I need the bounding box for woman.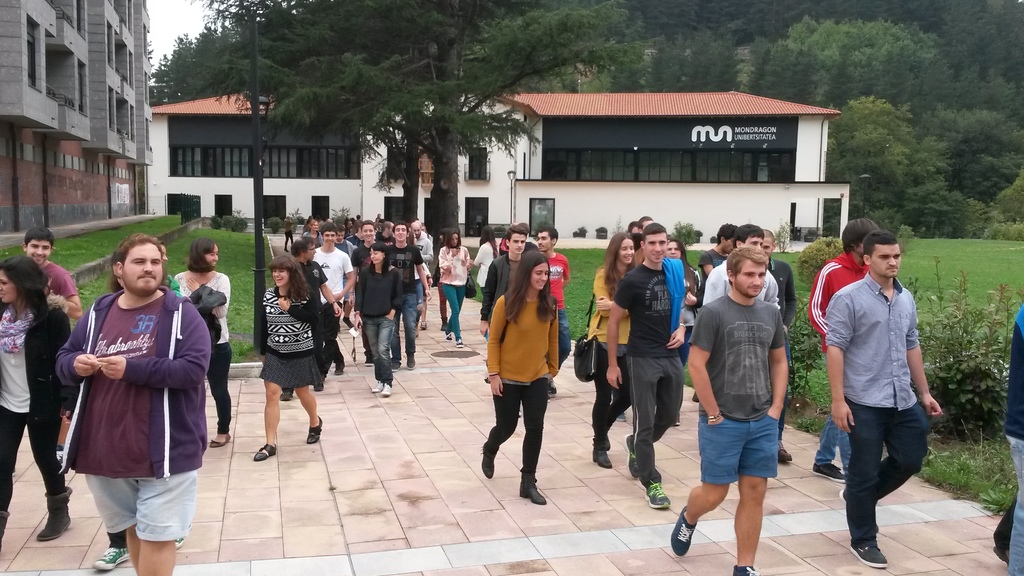
Here it is: BBox(580, 231, 639, 468).
